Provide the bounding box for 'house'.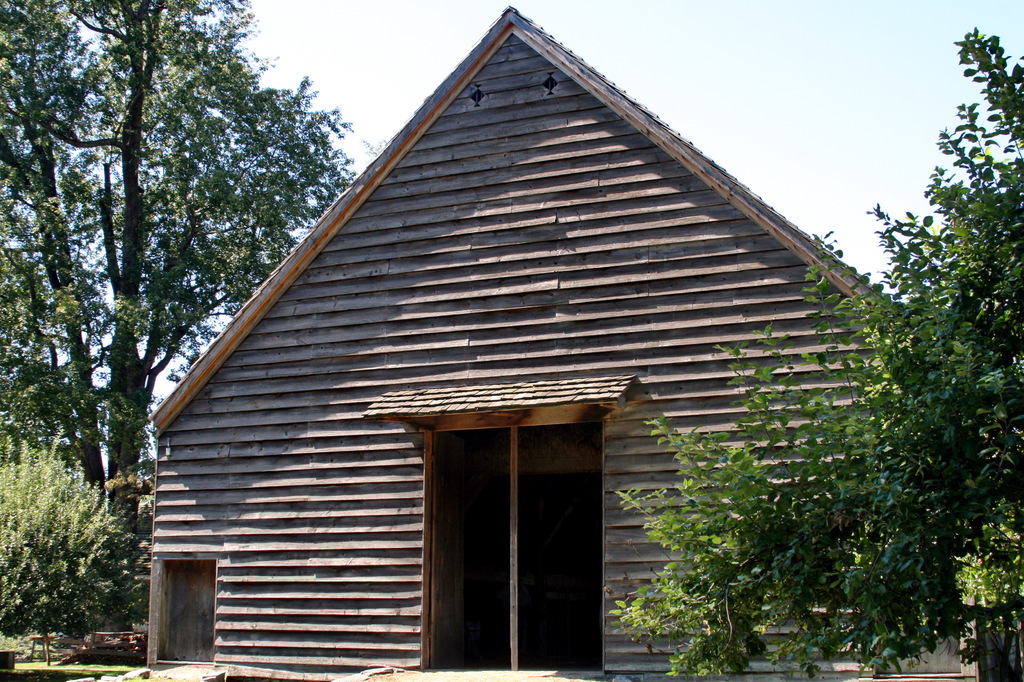
l=127, t=0, r=1016, b=679.
